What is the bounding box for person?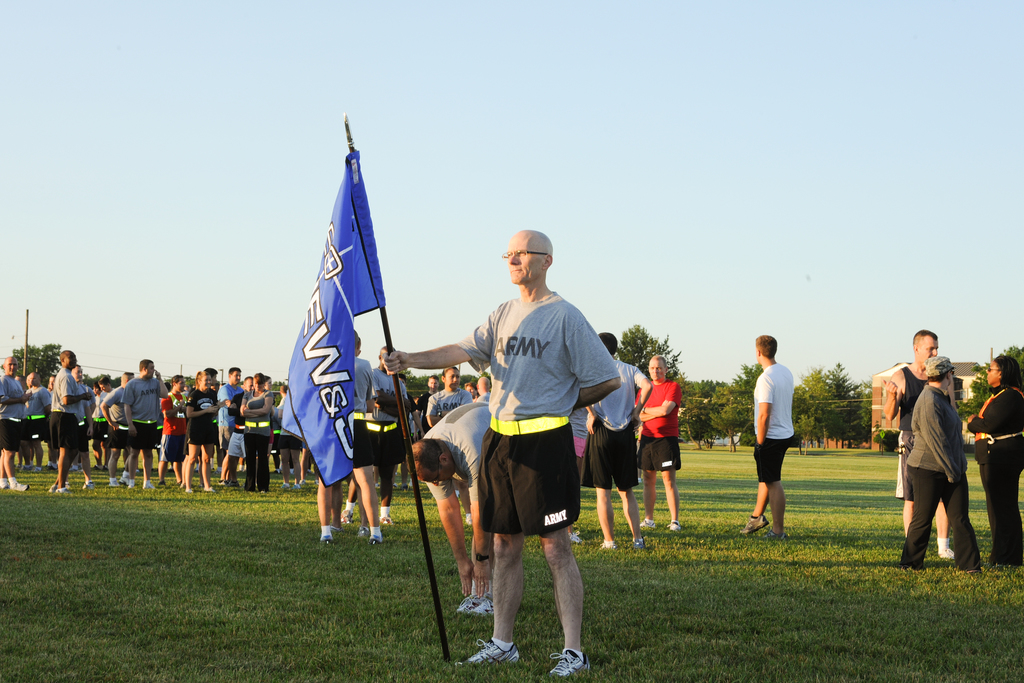
locate(900, 356, 985, 572).
